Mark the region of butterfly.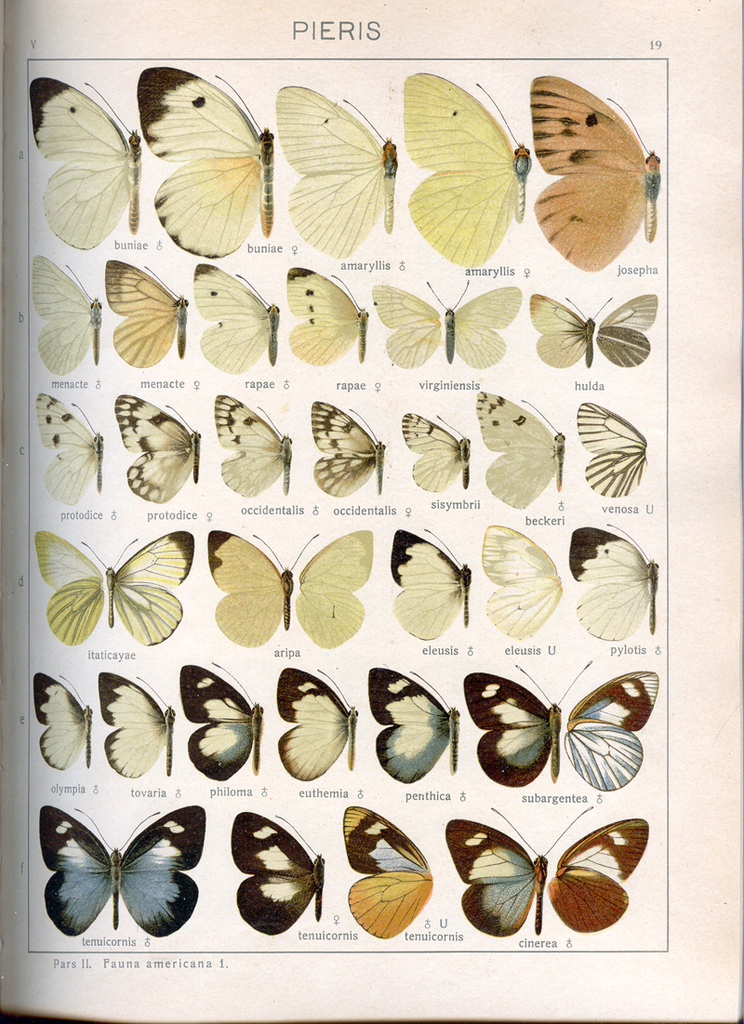
Region: pyautogui.locateOnScreen(36, 388, 105, 506).
